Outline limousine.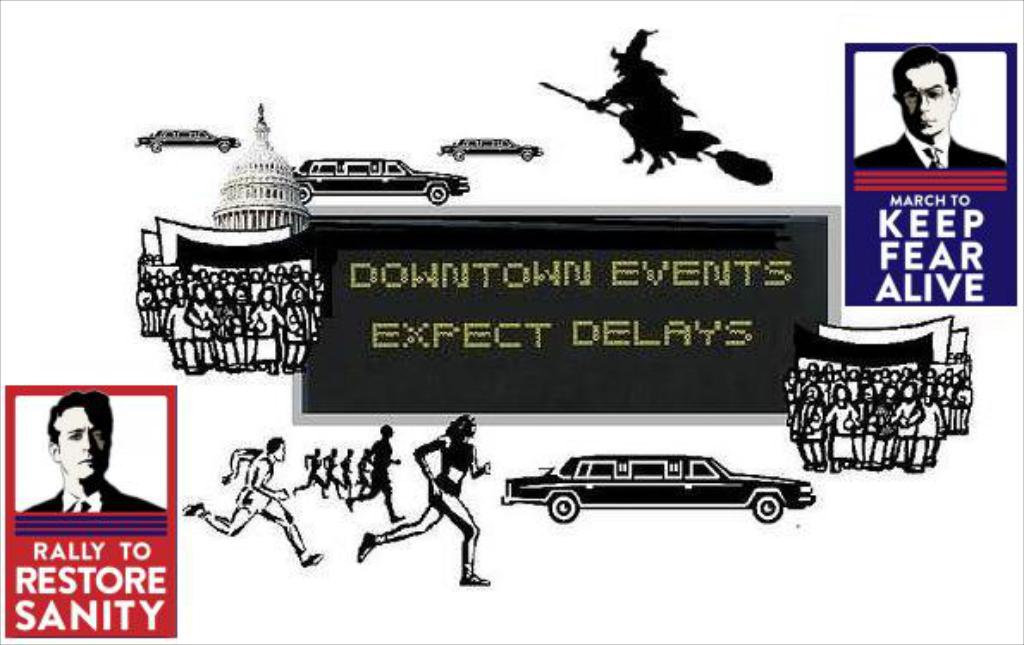
Outline: bbox(511, 458, 838, 533).
